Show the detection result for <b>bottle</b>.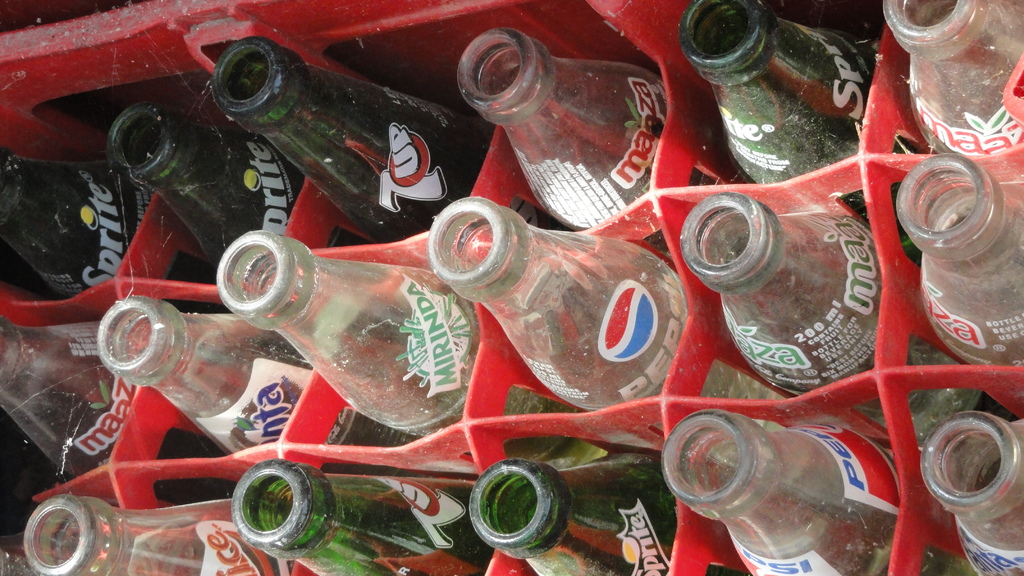
670/0/881/198.
